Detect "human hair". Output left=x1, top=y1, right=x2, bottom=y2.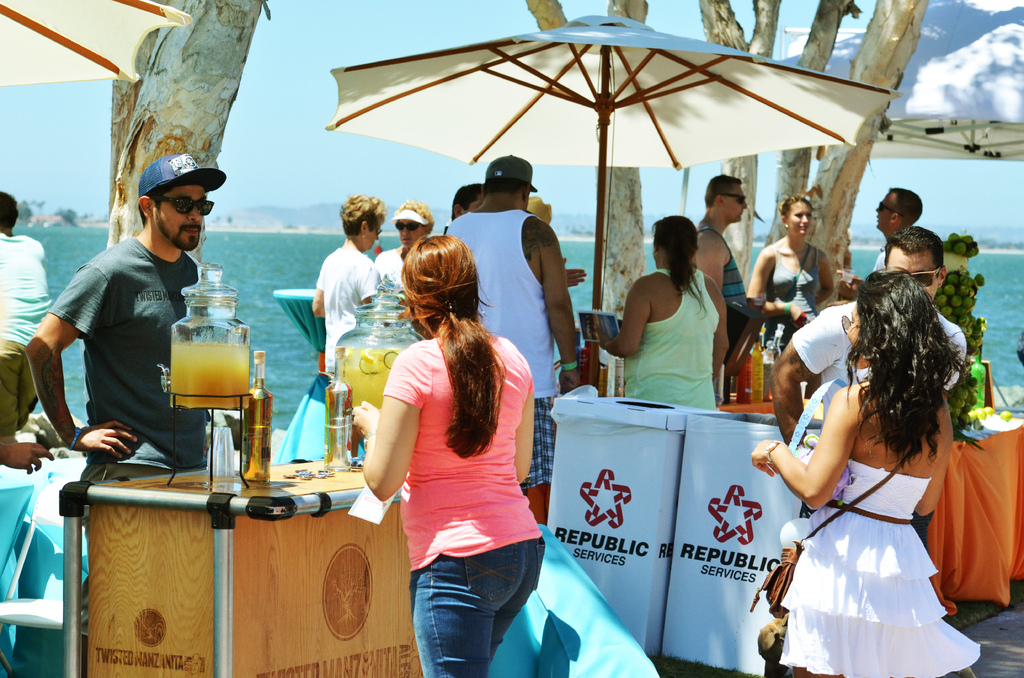
left=134, top=172, right=207, bottom=220.
